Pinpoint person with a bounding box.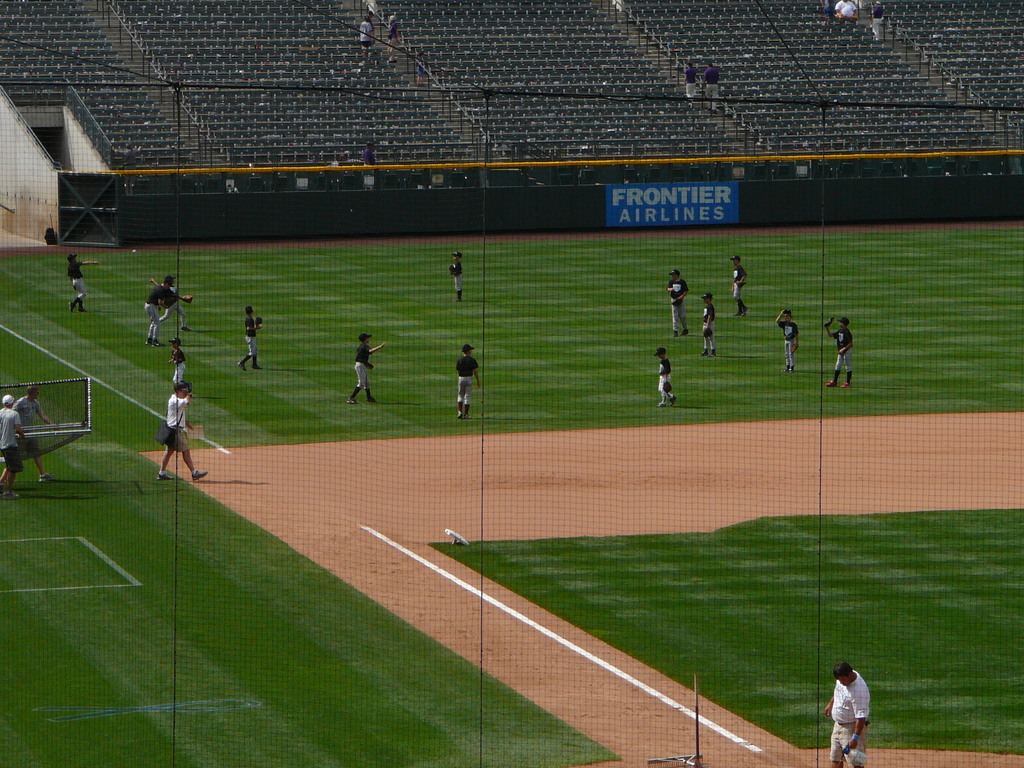
box(769, 305, 801, 368).
